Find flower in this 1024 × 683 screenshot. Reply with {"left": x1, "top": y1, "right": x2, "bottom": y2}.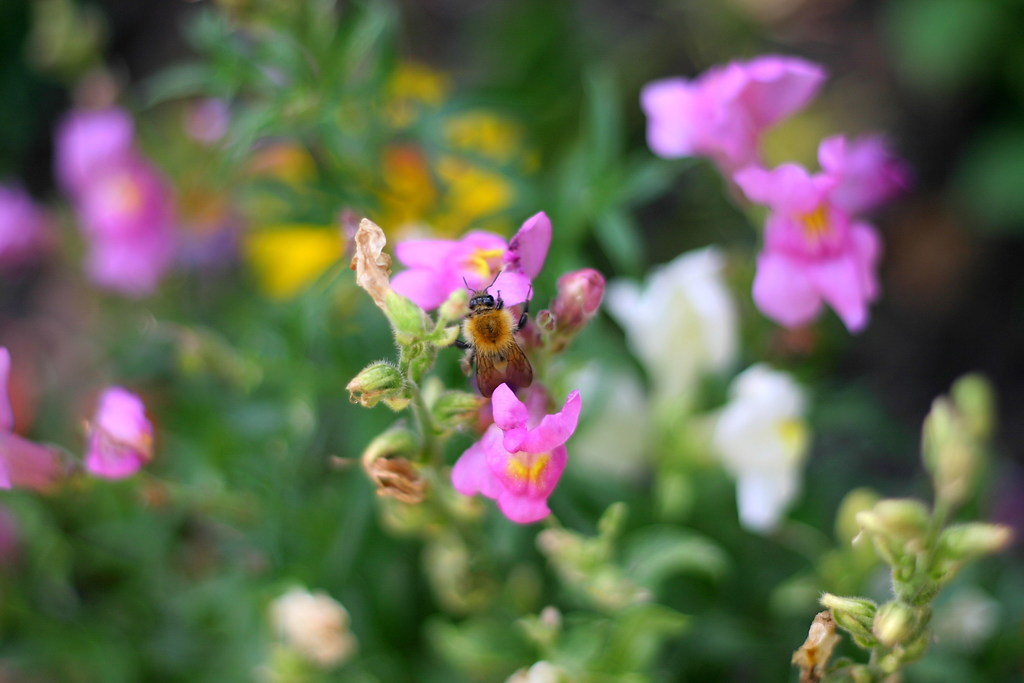
{"left": 644, "top": 58, "right": 826, "bottom": 181}.
